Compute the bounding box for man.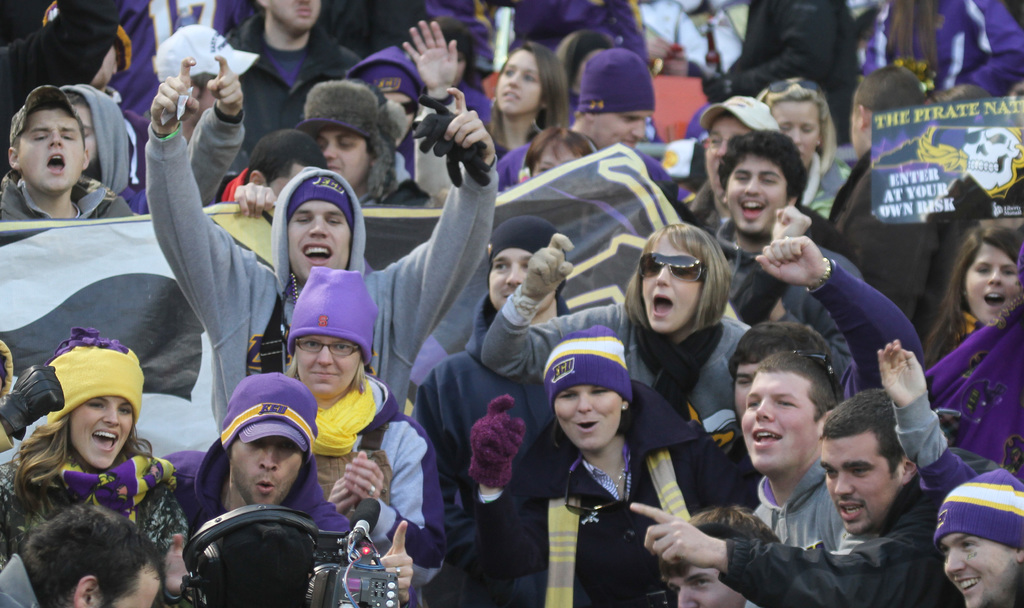
(left=151, top=26, right=257, bottom=141).
